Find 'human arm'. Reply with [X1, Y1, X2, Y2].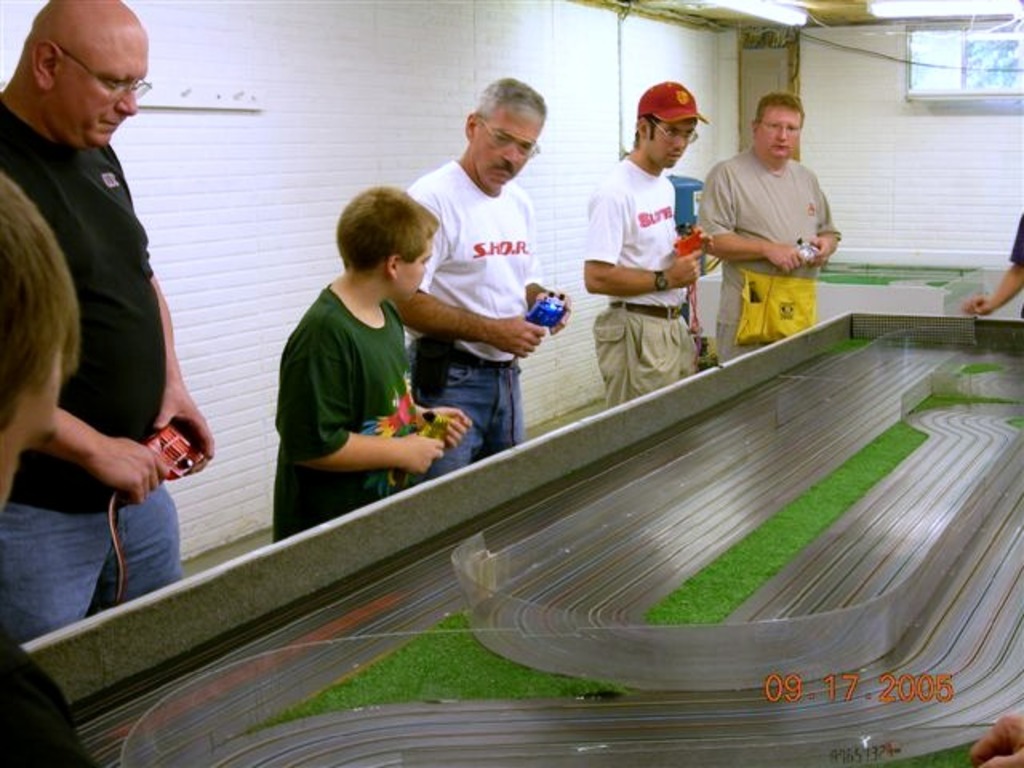
[587, 189, 702, 299].
